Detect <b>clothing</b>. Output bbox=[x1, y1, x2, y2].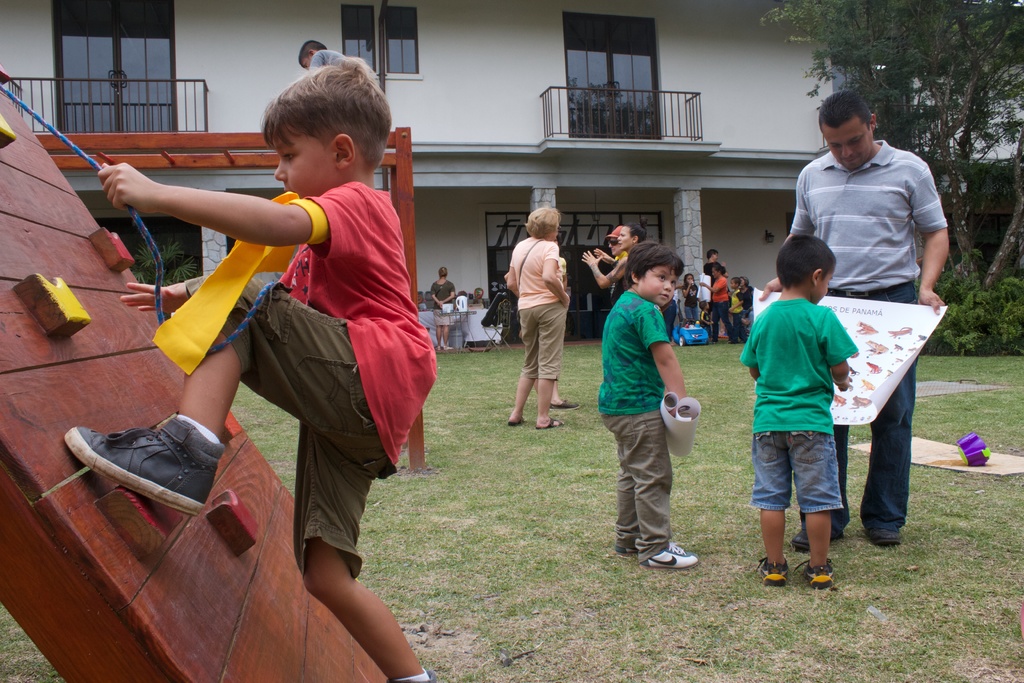
bbox=[792, 138, 947, 530].
